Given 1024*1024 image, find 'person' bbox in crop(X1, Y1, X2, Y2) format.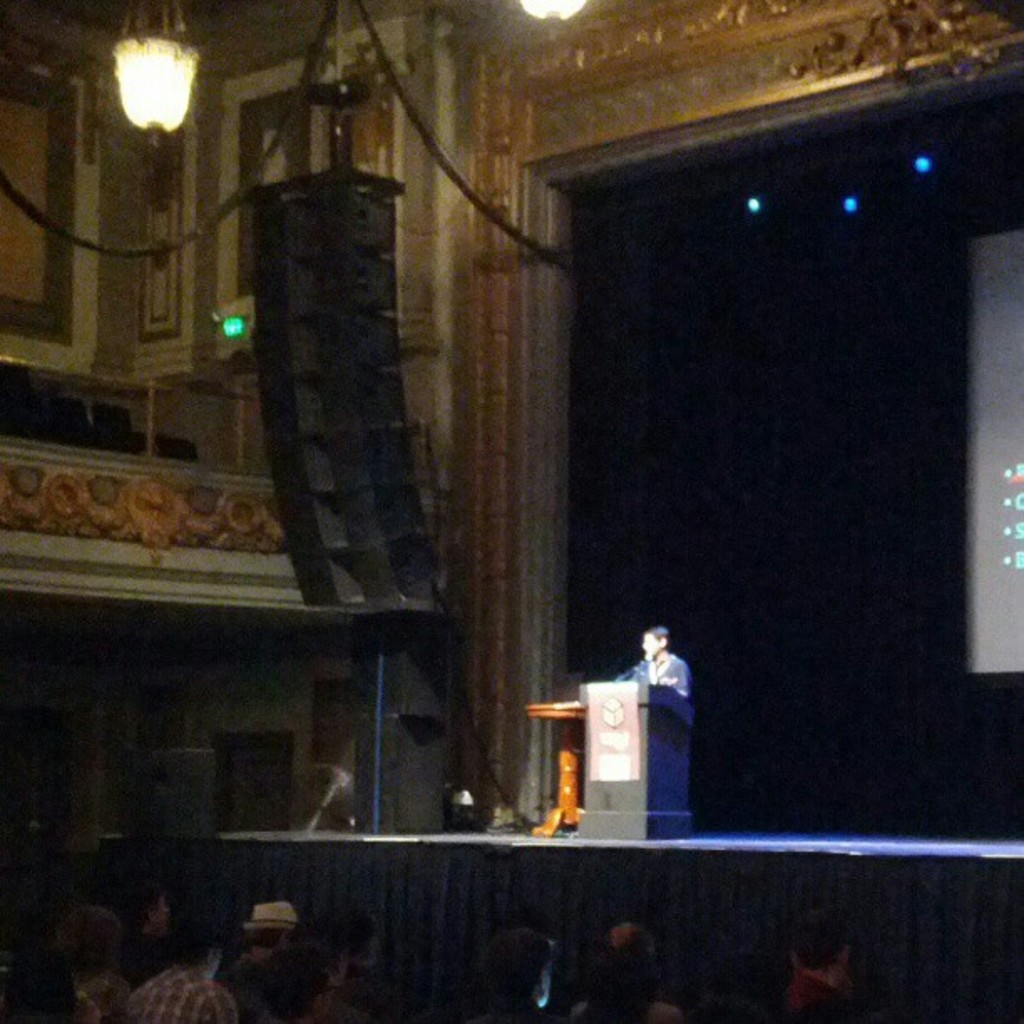
crop(589, 621, 698, 838).
